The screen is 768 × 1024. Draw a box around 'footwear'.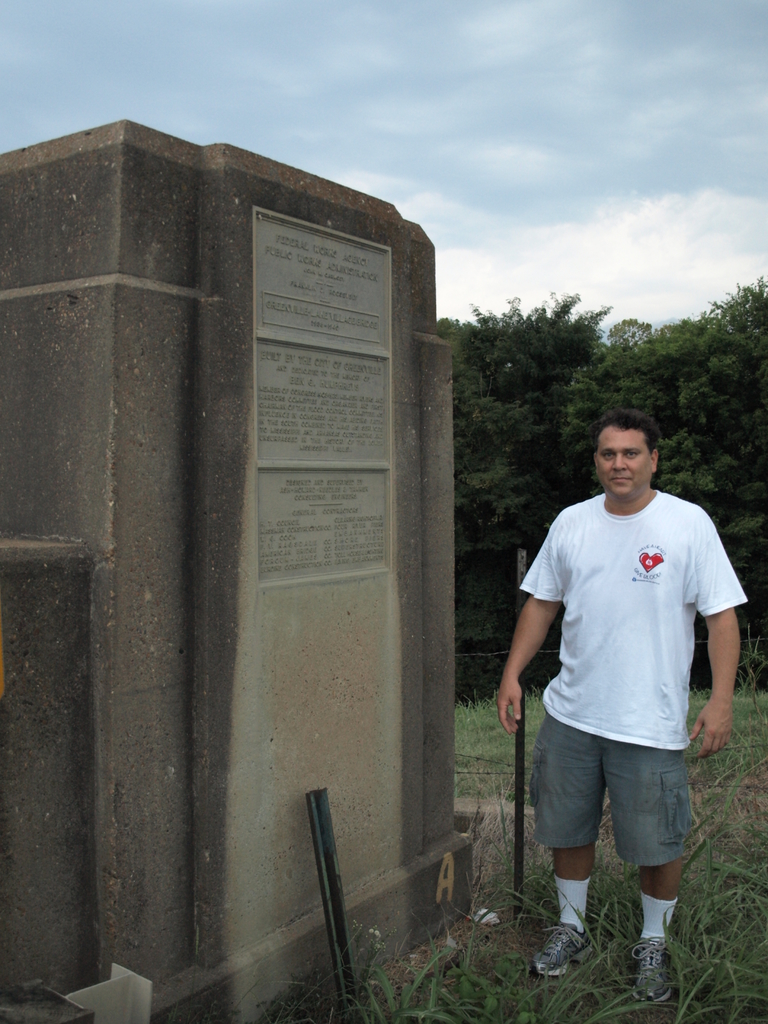
[636, 918, 701, 1008].
